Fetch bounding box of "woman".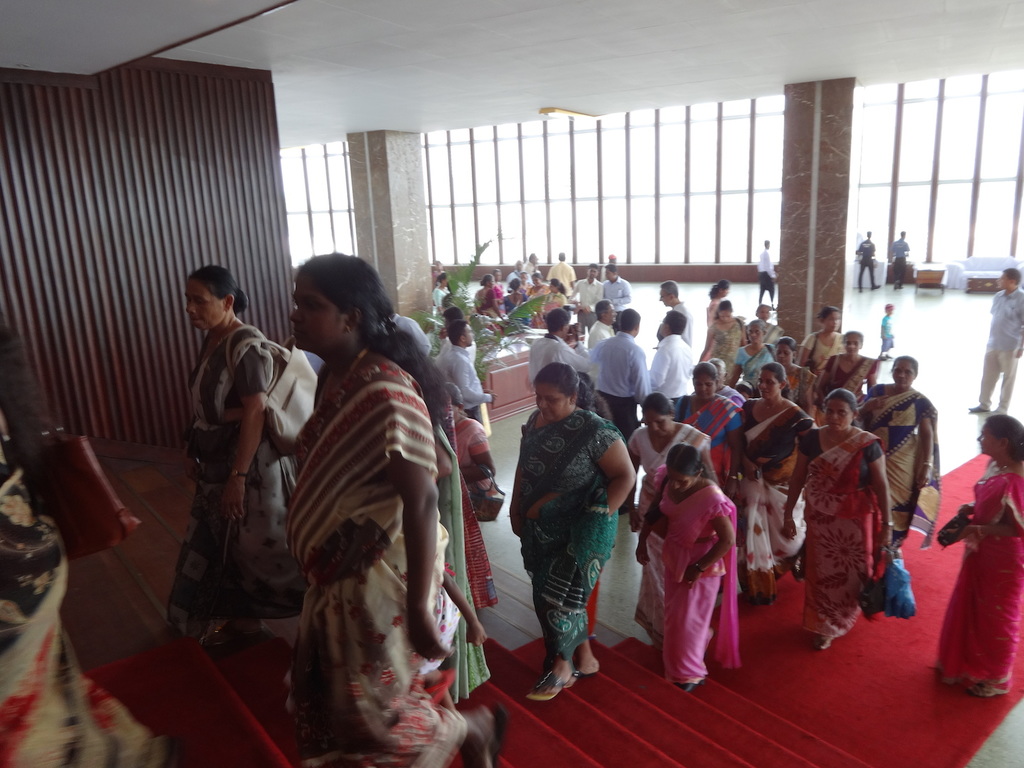
Bbox: <region>926, 415, 1023, 699</region>.
